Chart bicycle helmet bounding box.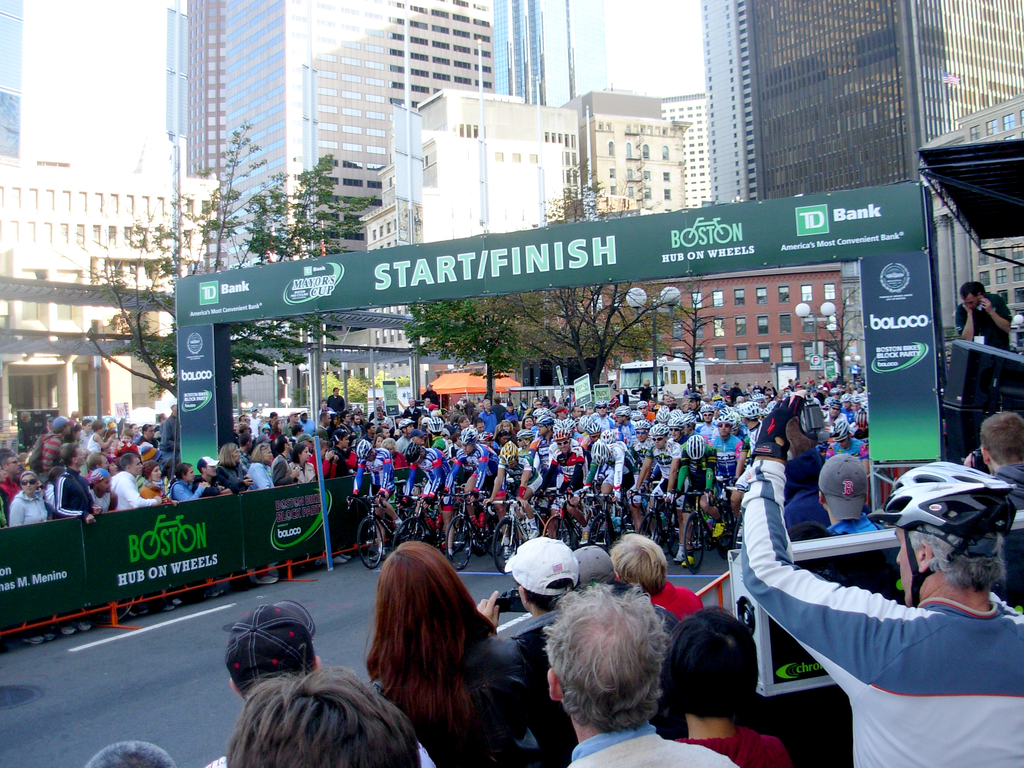
Charted: BBox(713, 392, 775, 420).
